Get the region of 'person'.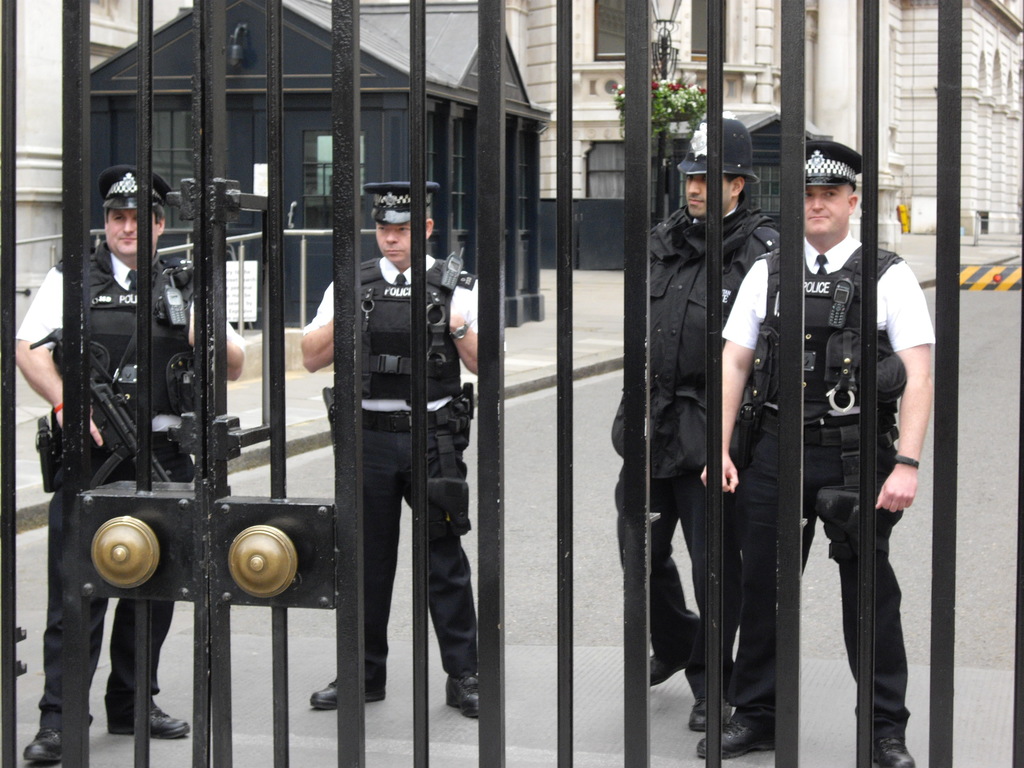
694,140,938,767.
